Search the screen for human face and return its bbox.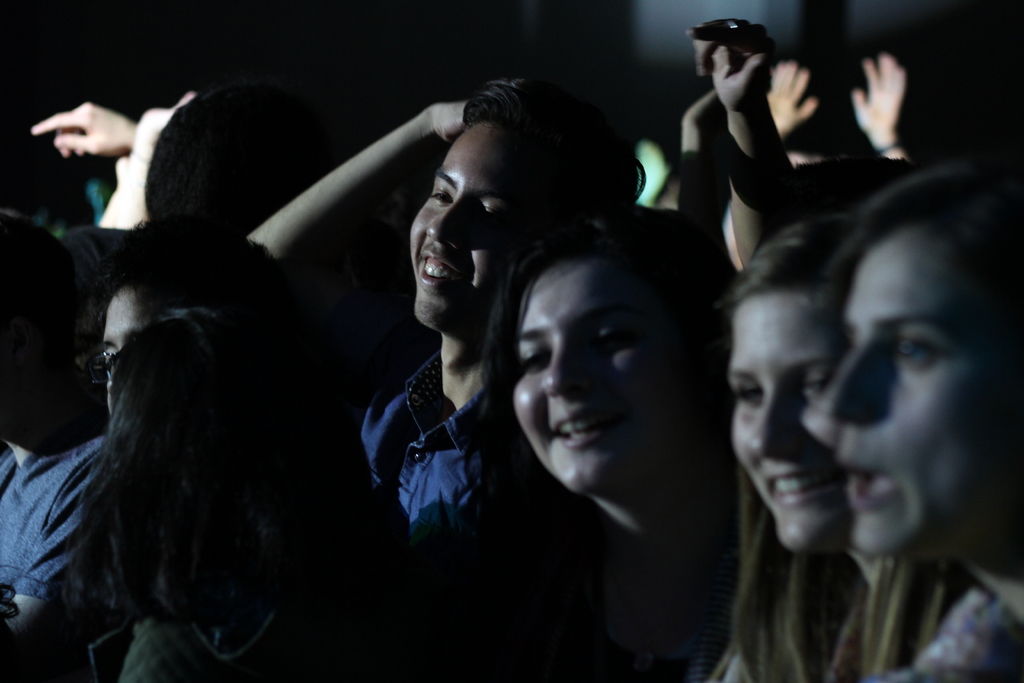
Found: detection(826, 225, 1023, 555).
